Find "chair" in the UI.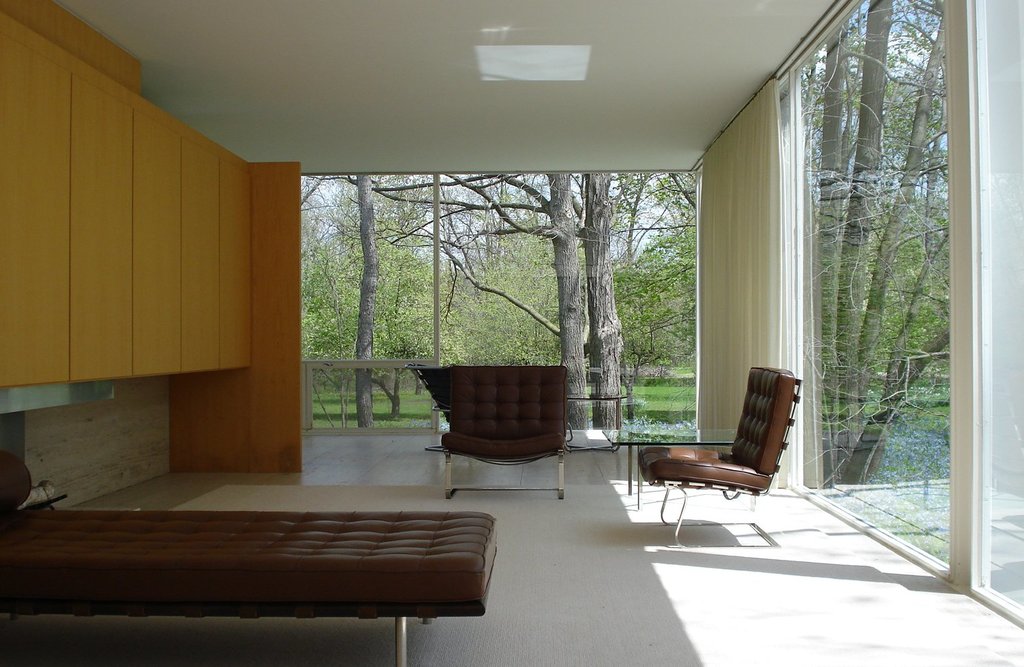
UI element at <region>651, 368, 807, 519</region>.
